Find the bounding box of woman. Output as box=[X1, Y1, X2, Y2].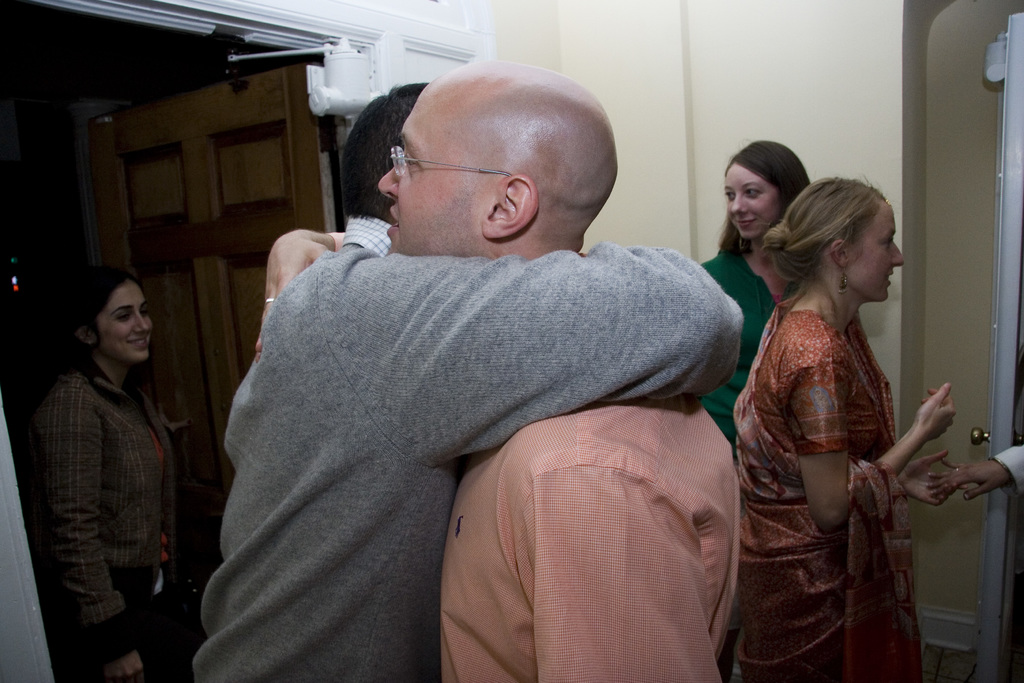
box=[698, 136, 817, 457].
